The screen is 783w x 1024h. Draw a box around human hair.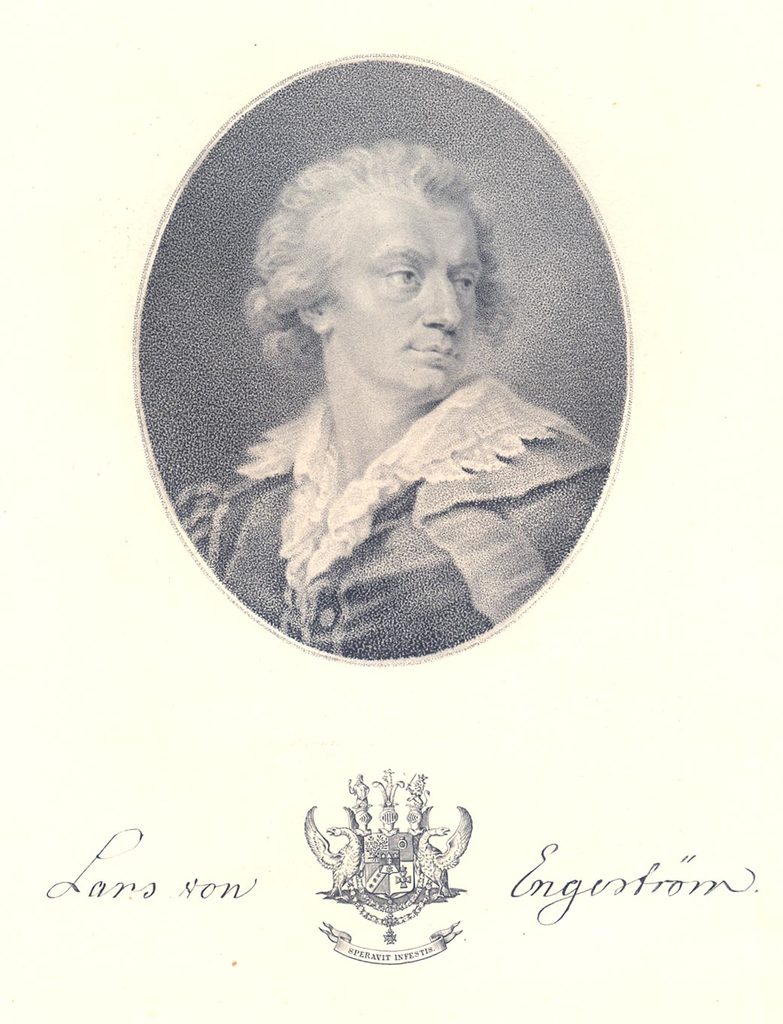
left=258, top=126, right=506, bottom=368.
